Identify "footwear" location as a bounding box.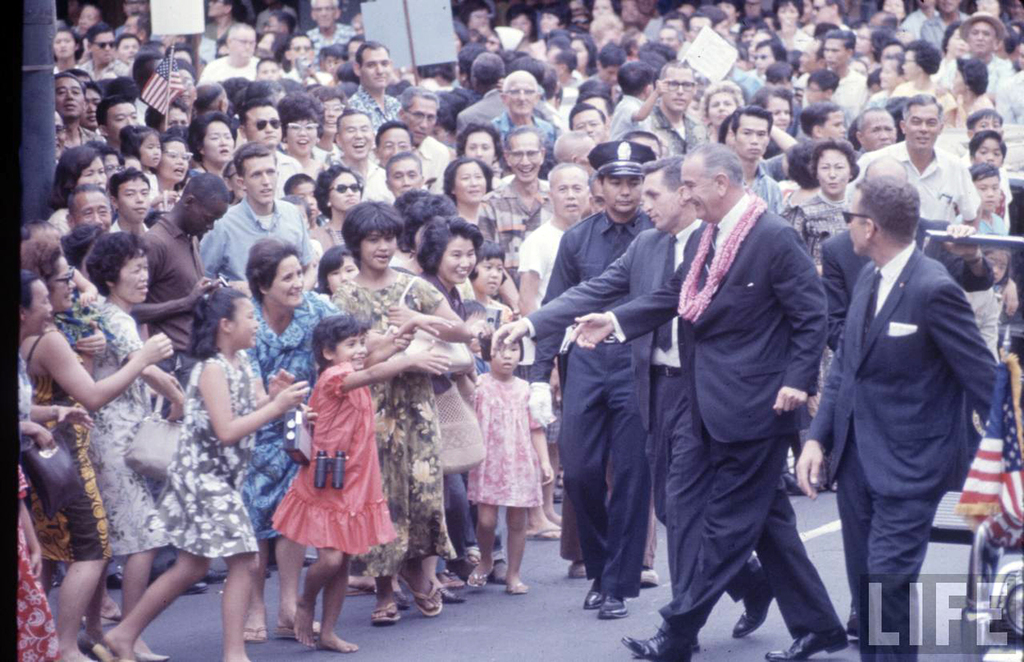
[left=570, top=559, right=588, bottom=577].
